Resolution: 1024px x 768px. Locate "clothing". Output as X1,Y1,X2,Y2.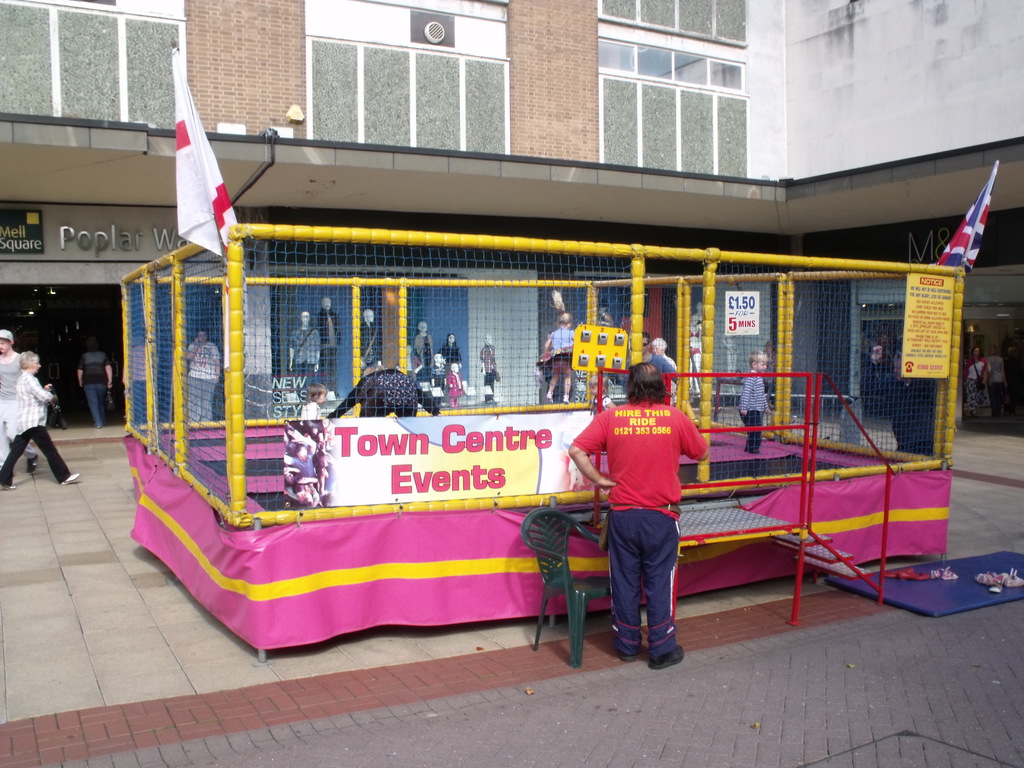
411,352,424,371.
